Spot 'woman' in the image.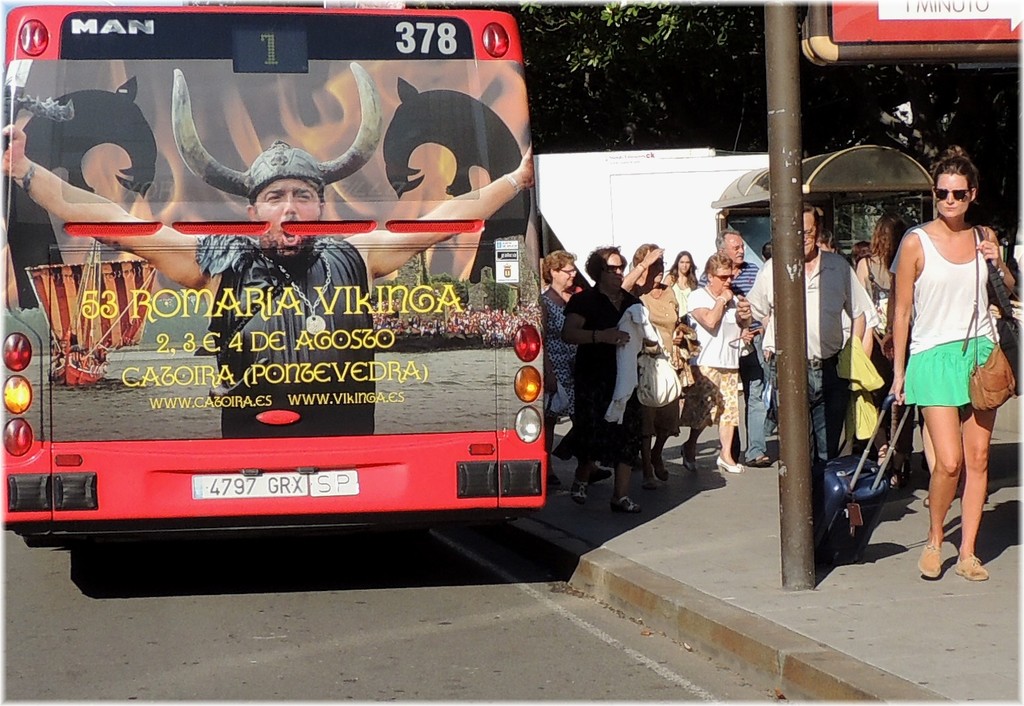
'woman' found at left=885, top=133, right=1013, bottom=583.
